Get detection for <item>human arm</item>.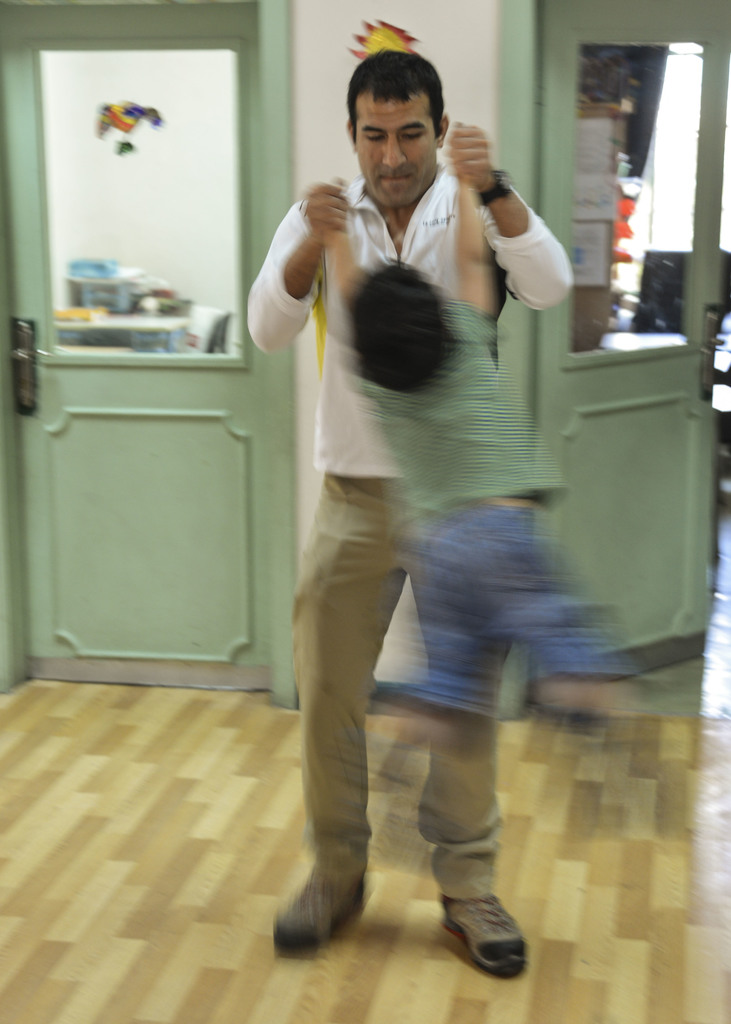
Detection: bbox(447, 121, 489, 326).
